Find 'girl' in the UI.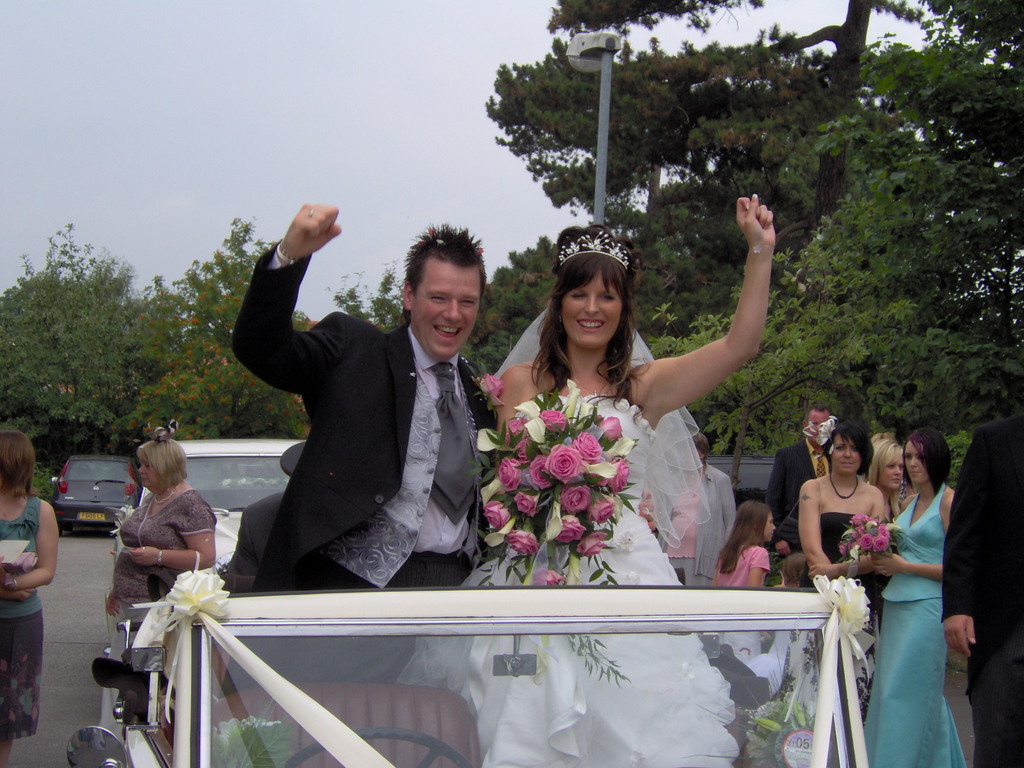
UI element at [x1=749, y1=550, x2=808, y2=691].
